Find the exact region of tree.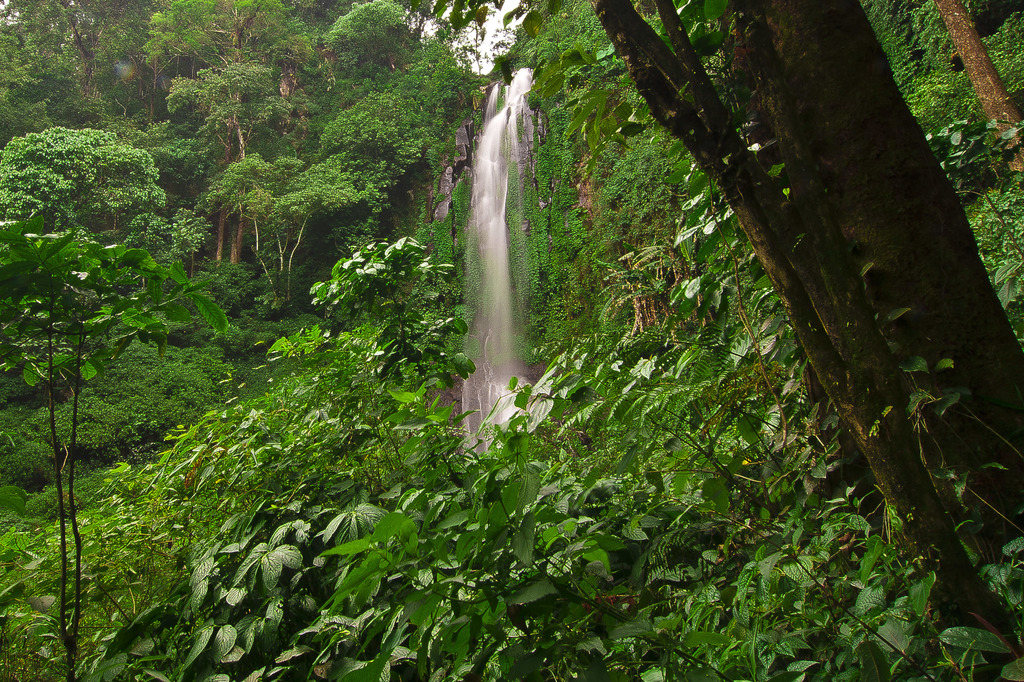
Exact region: 0/26/124/169.
